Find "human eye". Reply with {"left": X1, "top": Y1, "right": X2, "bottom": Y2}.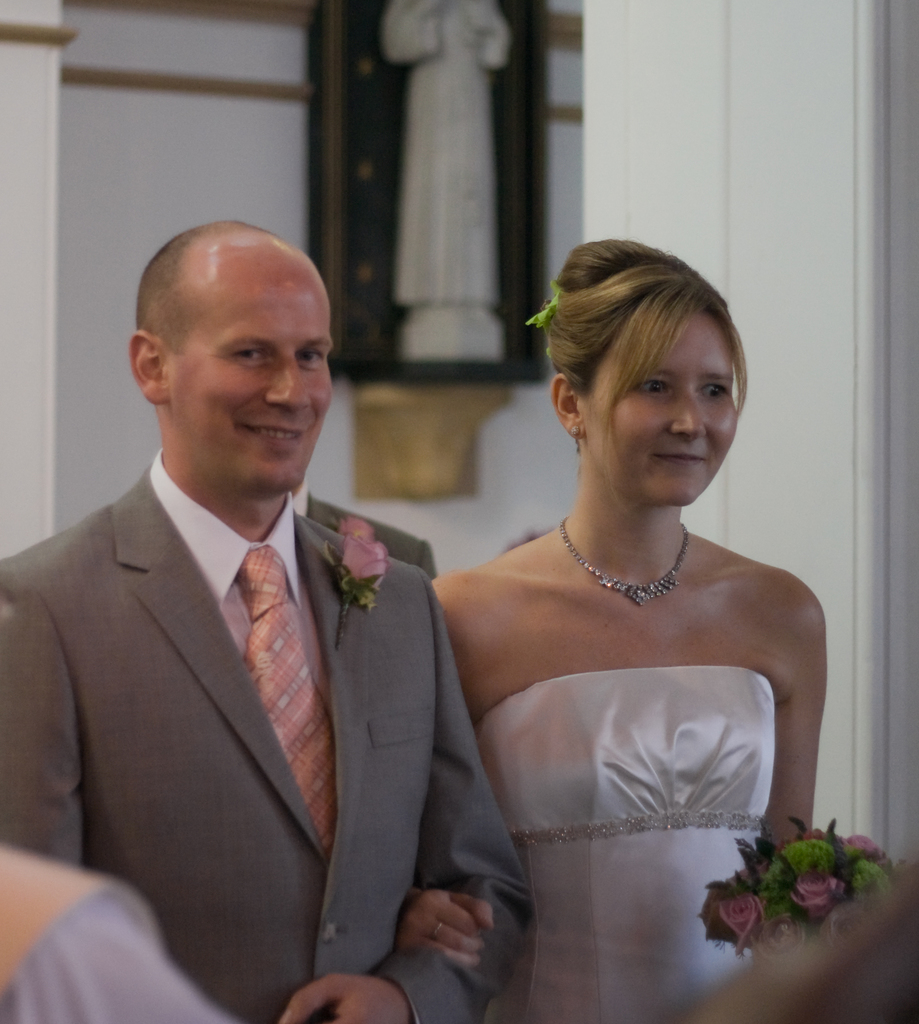
{"left": 294, "top": 345, "right": 324, "bottom": 375}.
